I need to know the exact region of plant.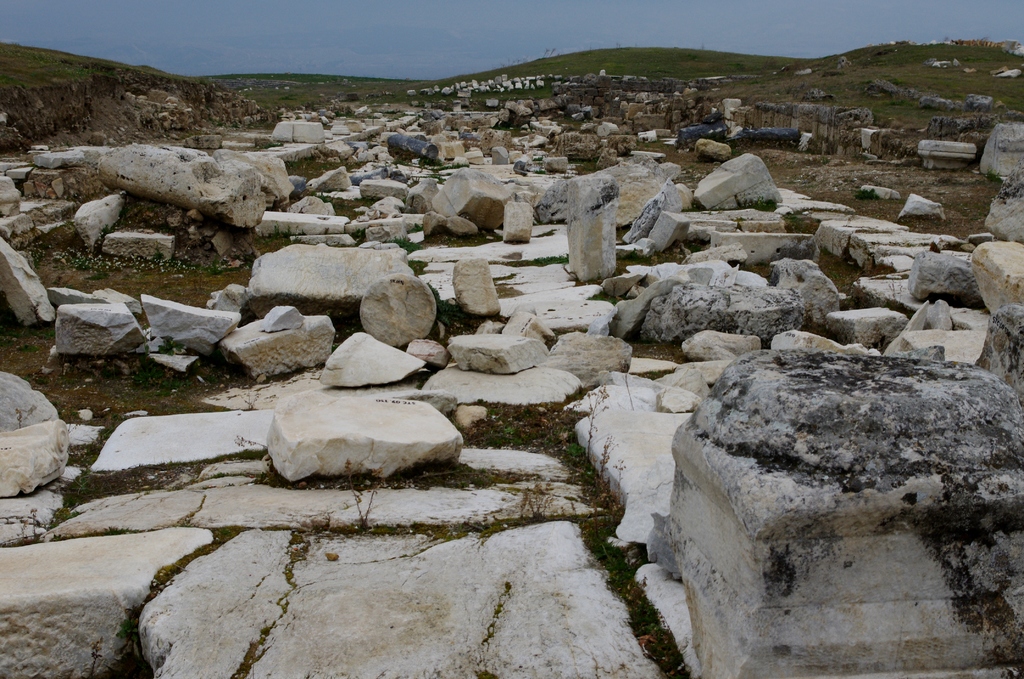
Region: x1=147 y1=216 x2=179 y2=229.
